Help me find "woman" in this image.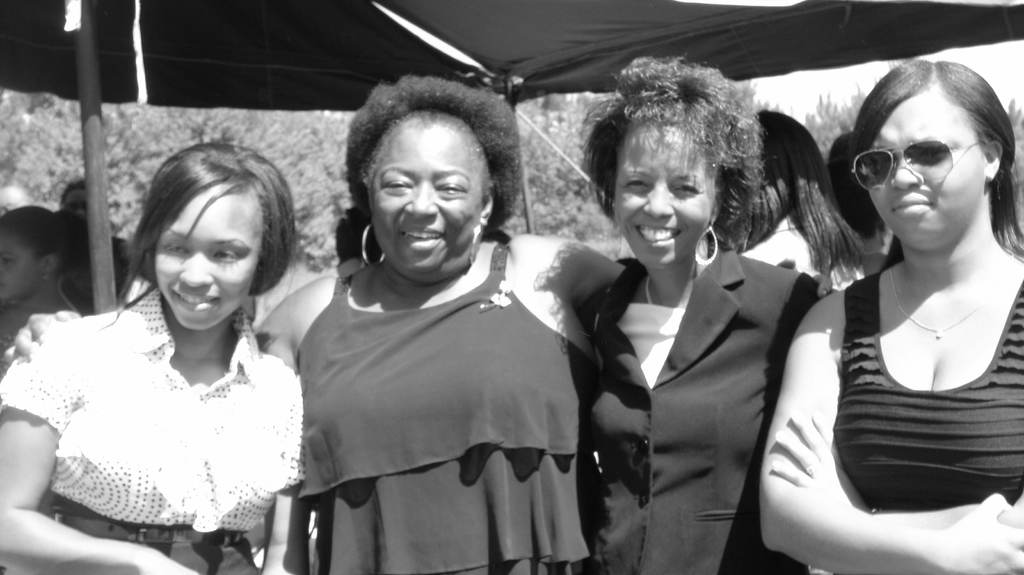
Found it: {"x1": 264, "y1": 76, "x2": 628, "y2": 574}.
